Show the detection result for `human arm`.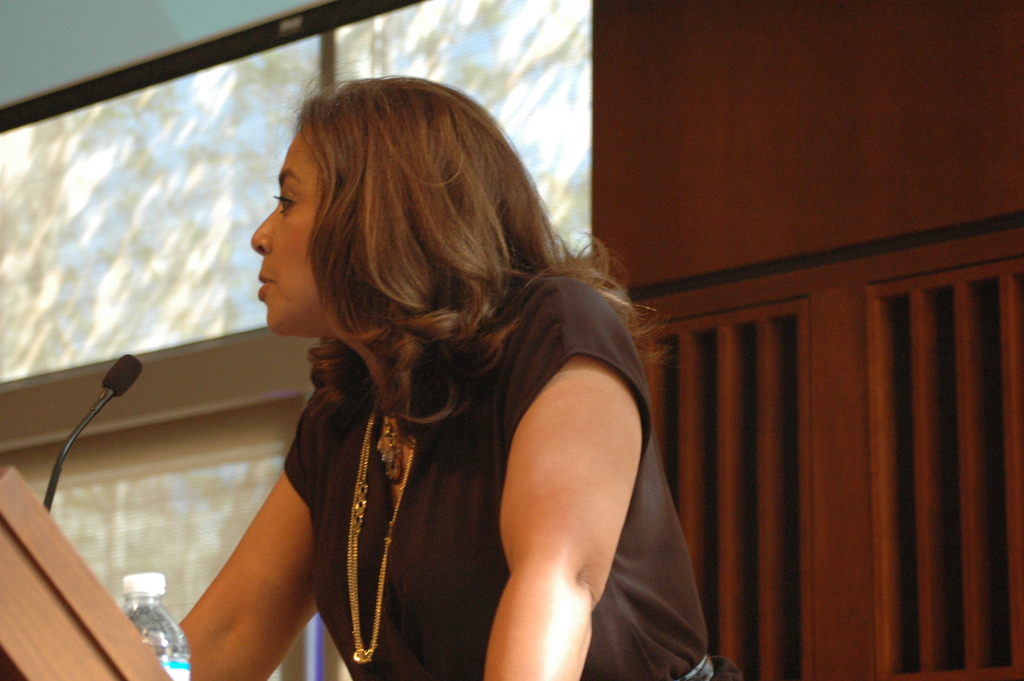
detection(163, 393, 333, 680).
